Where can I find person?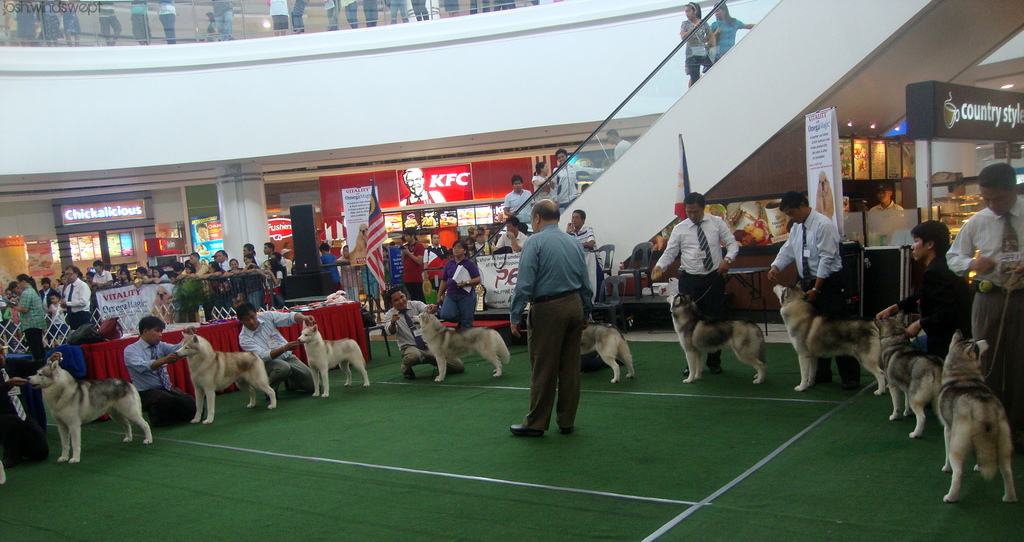
You can find it at (left=679, top=0, right=710, bottom=86).
